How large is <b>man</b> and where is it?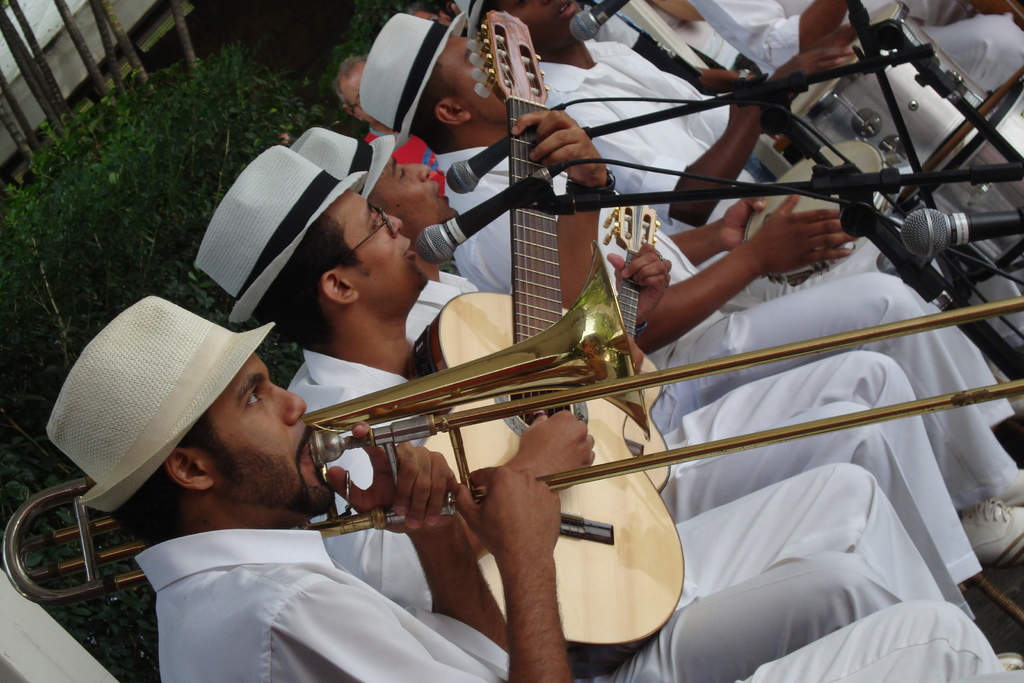
Bounding box: 458, 0, 1023, 359.
